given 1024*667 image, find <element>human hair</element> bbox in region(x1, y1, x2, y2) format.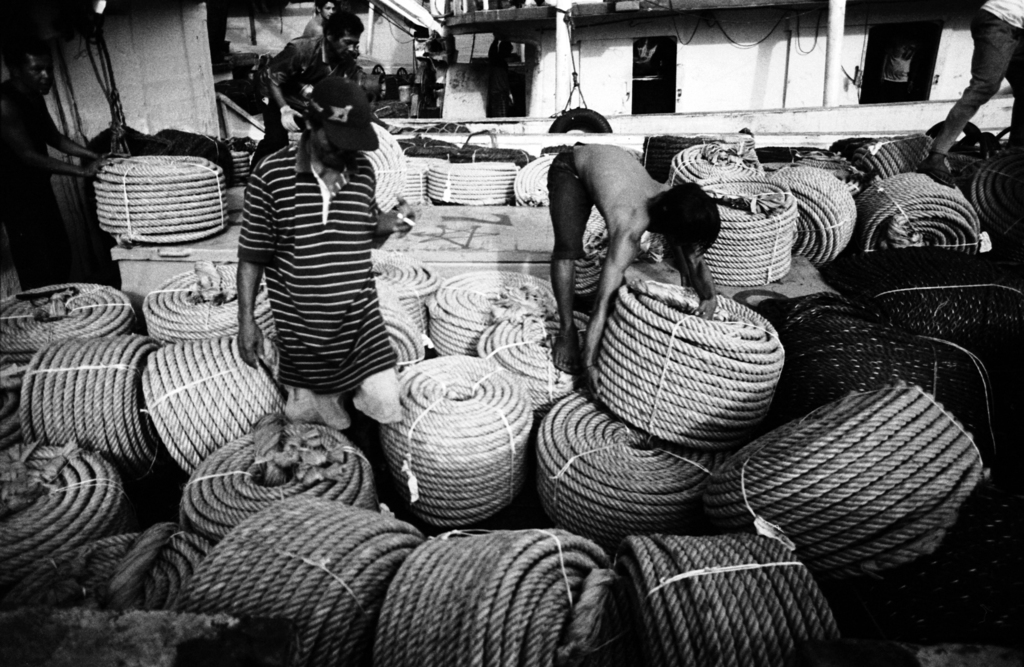
region(306, 118, 320, 143).
